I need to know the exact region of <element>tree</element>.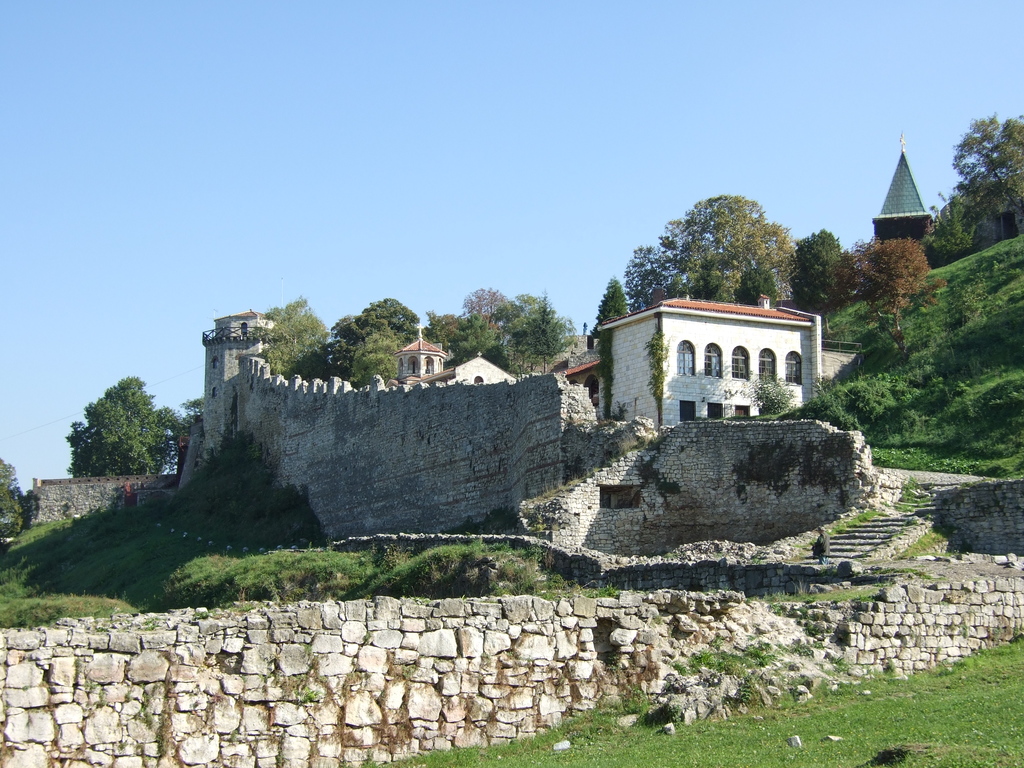
Region: <box>593,275,642,337</box>.
